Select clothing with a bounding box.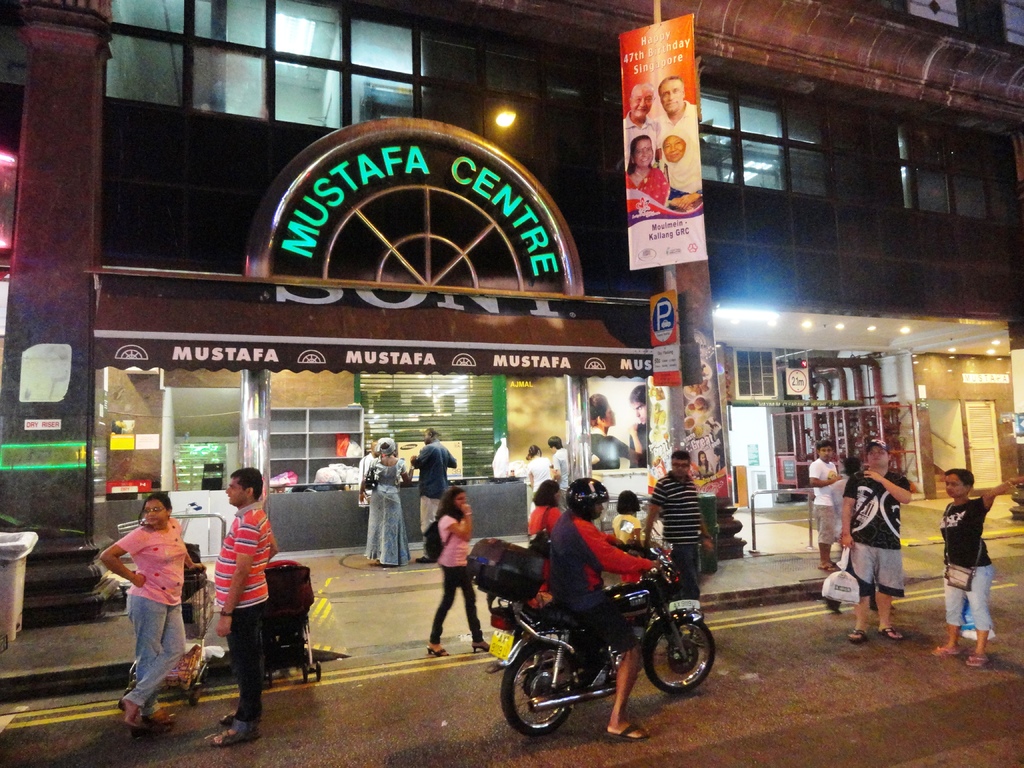
pyautogui.locateOnScreen(946, 565, 989, 632).
